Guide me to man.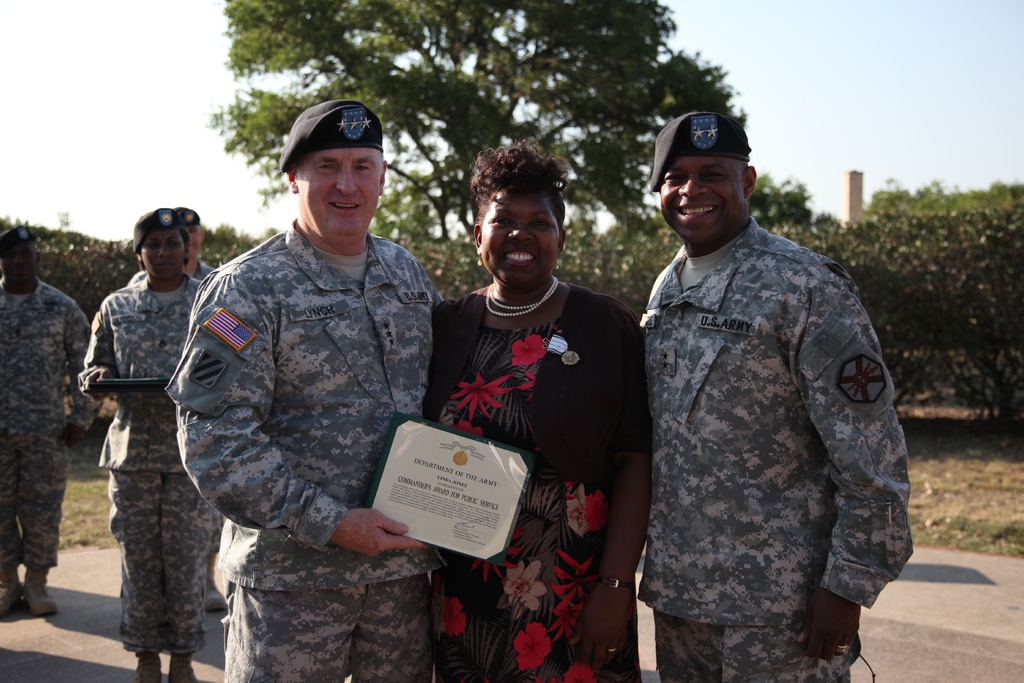
Guidance: select_region(0, 220, 84, 626).
